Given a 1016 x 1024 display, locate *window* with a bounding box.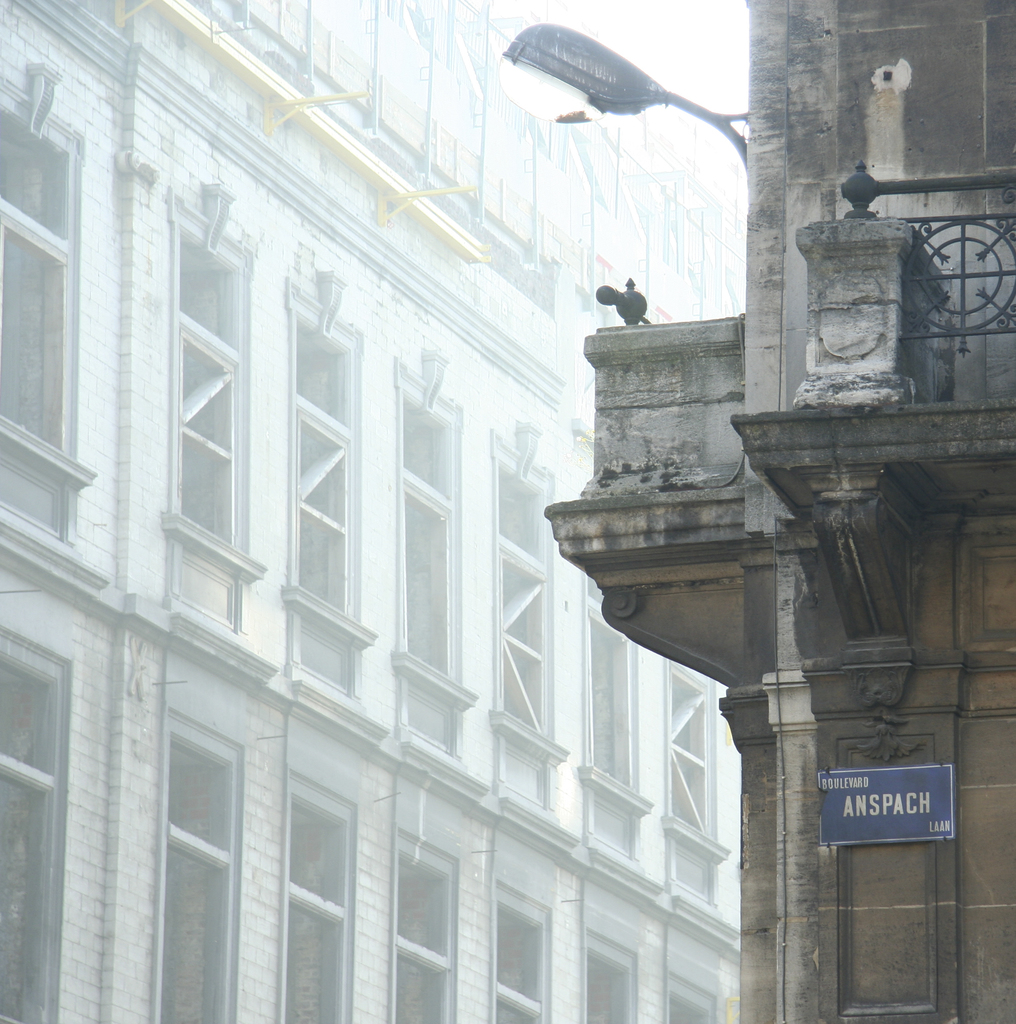
Located: detection(576, 574, 637, 798).
